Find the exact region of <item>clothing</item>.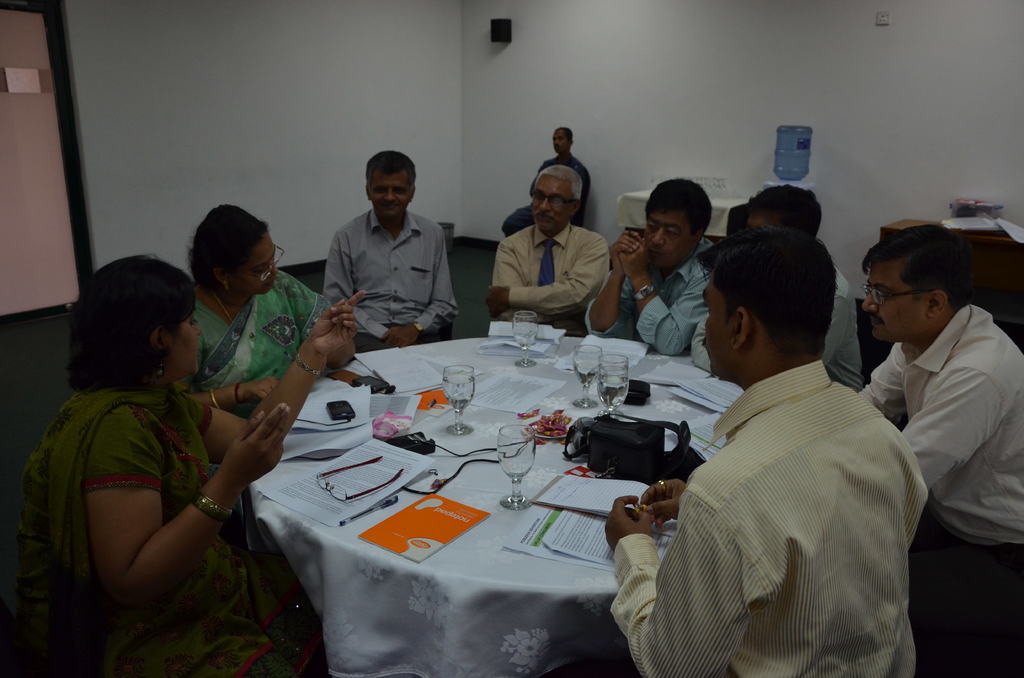
Exact region: [494,220,604,323].
